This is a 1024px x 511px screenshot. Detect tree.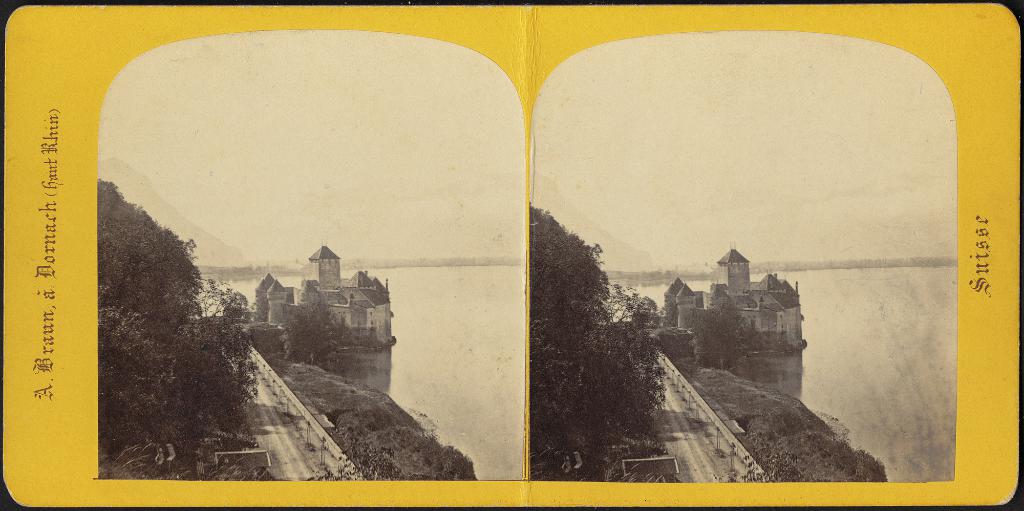
l=283, t=303, r=365, b=373.
